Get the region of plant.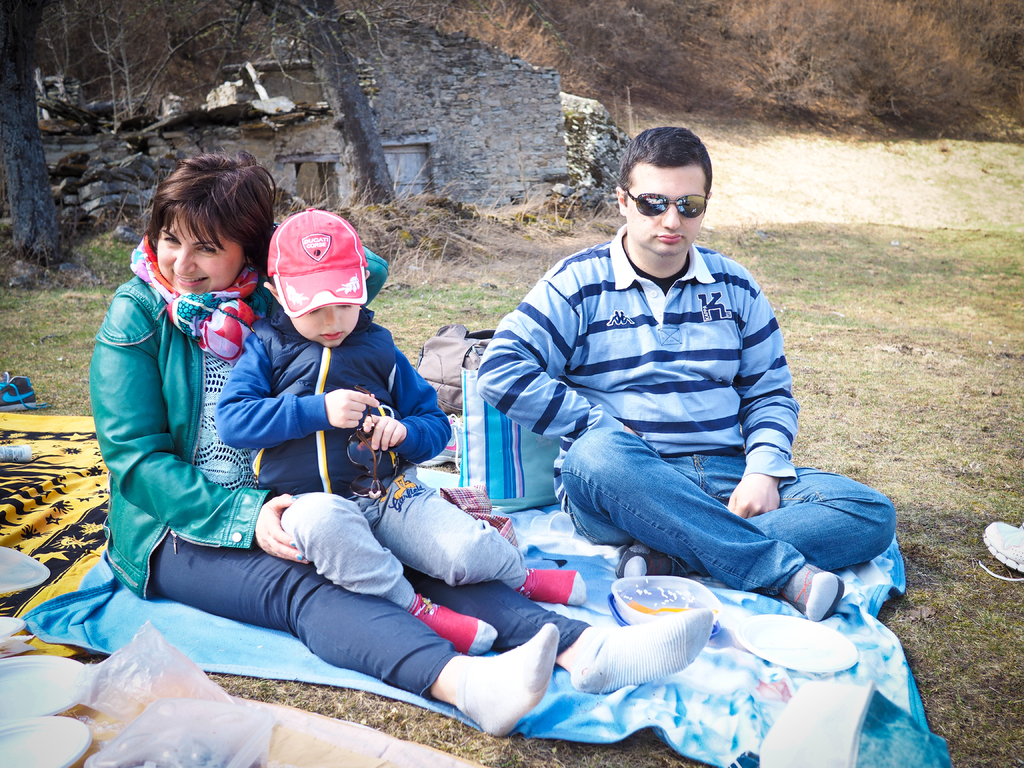
left=362, top=273, right=525, bottom=364.
